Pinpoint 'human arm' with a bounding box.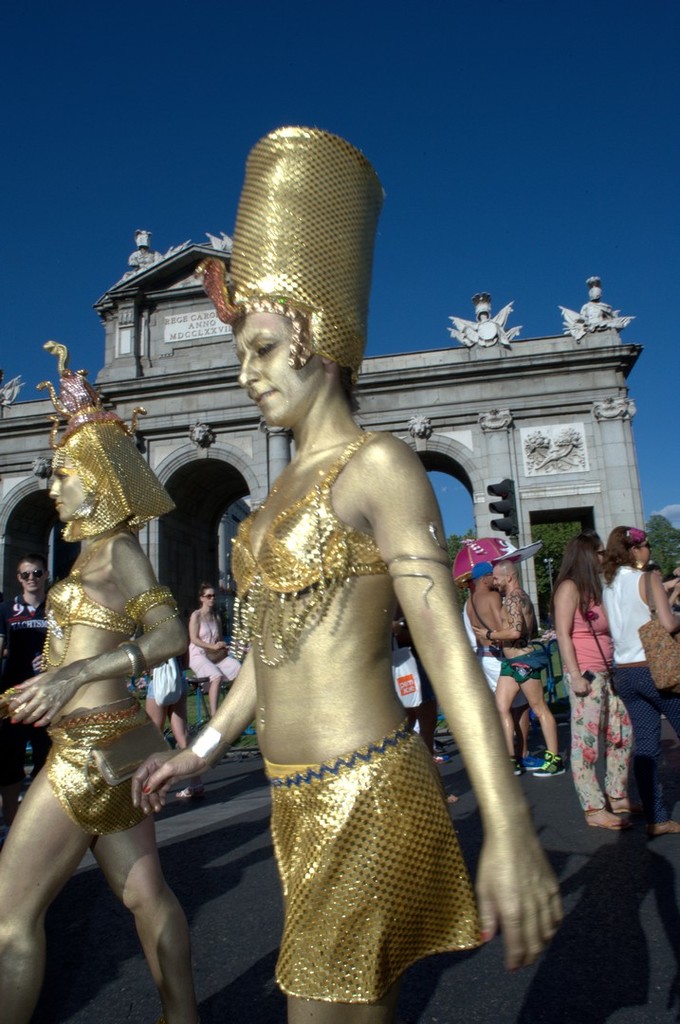
[left=128, top=629, right=258, bottom=818].
